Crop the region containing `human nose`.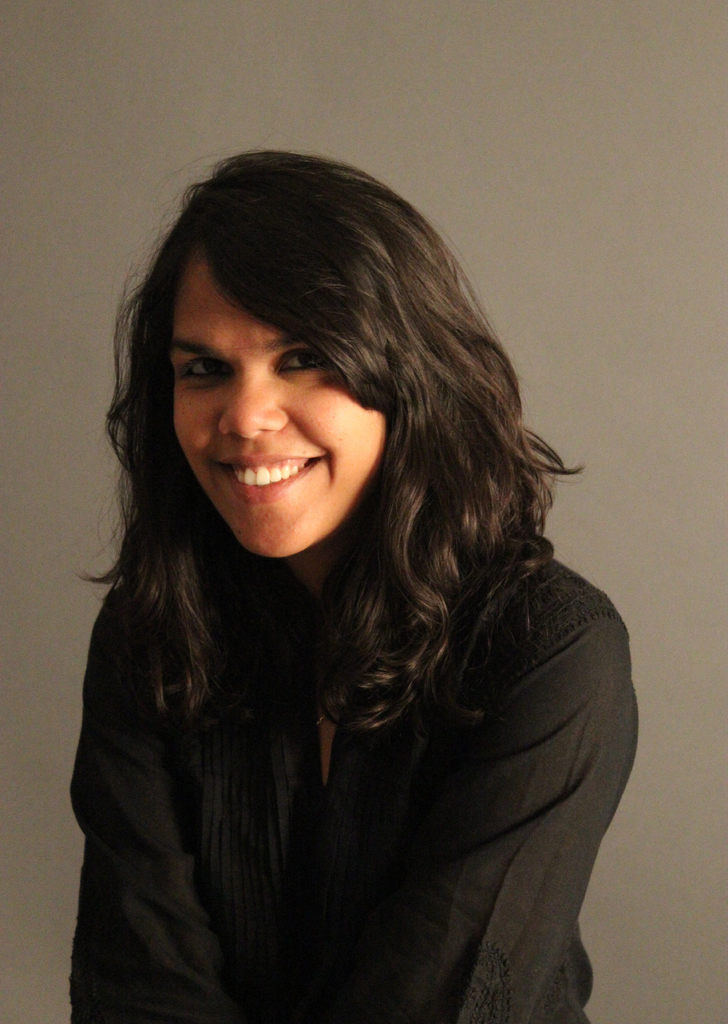
Crop region: bbox=(211, 359, 285, 437).
